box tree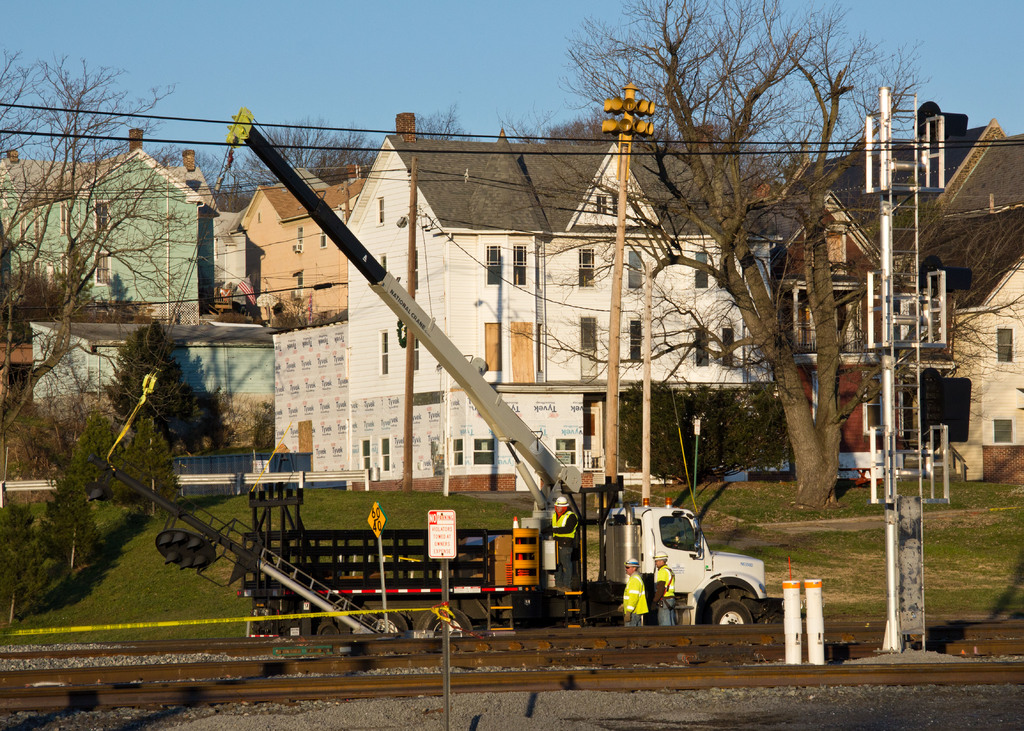
204, 118, 378, 215
